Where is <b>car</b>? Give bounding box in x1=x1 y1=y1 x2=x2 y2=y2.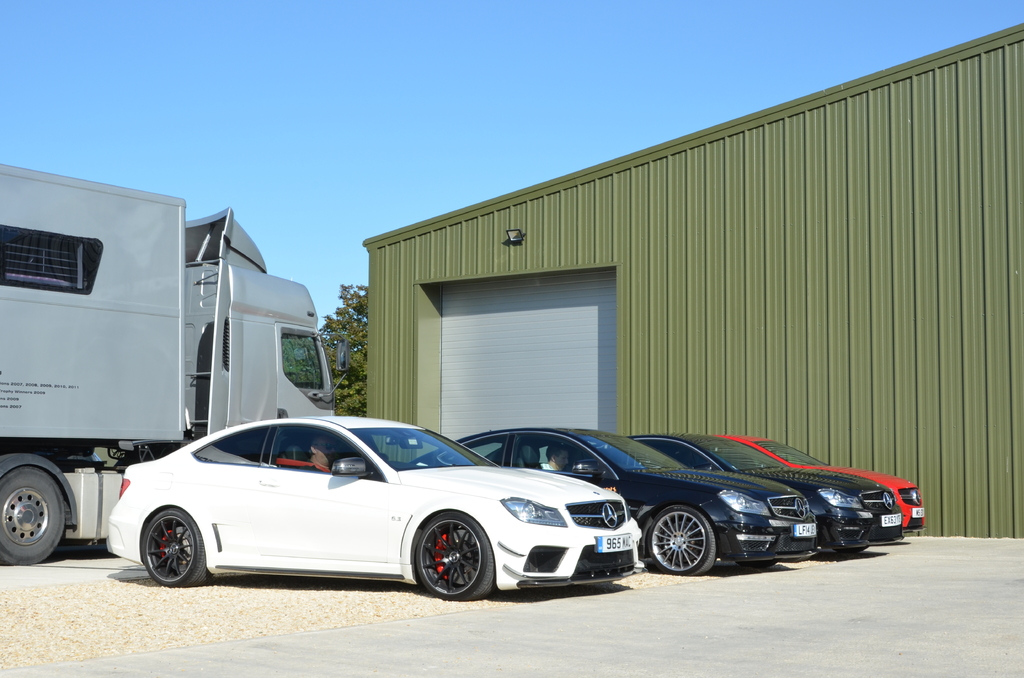
x1=712 y1=439 x2=925 y2=529.
